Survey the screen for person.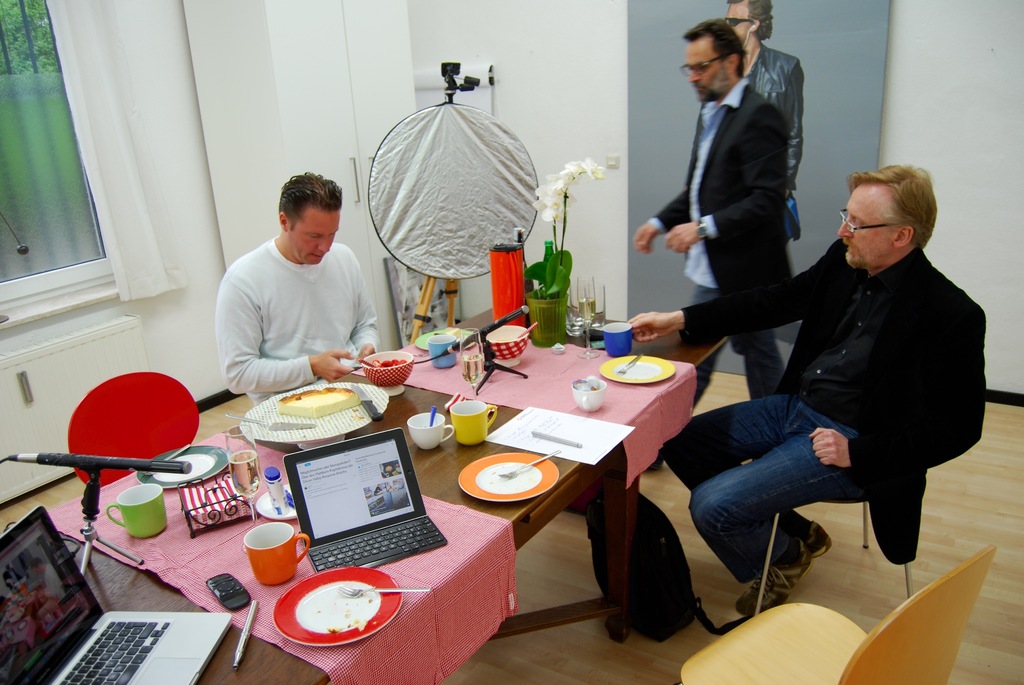
Survey found: 212 176 376 407.
